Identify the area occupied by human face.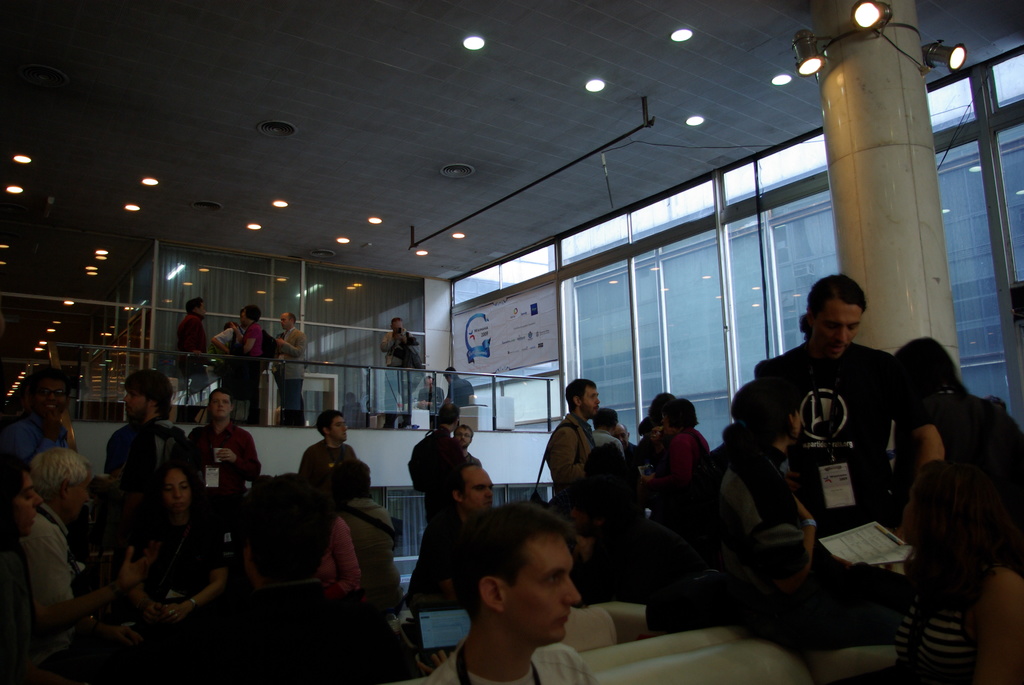
Area: <bbox>207, 390, 234, 420</bbox>.
